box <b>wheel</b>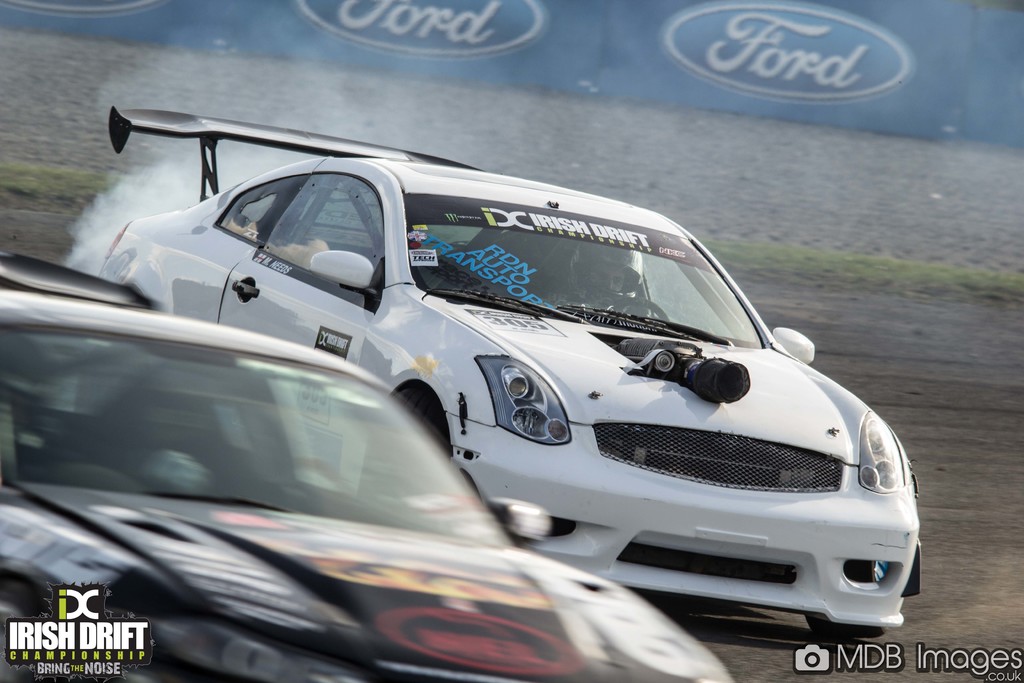
609 295 674 325
